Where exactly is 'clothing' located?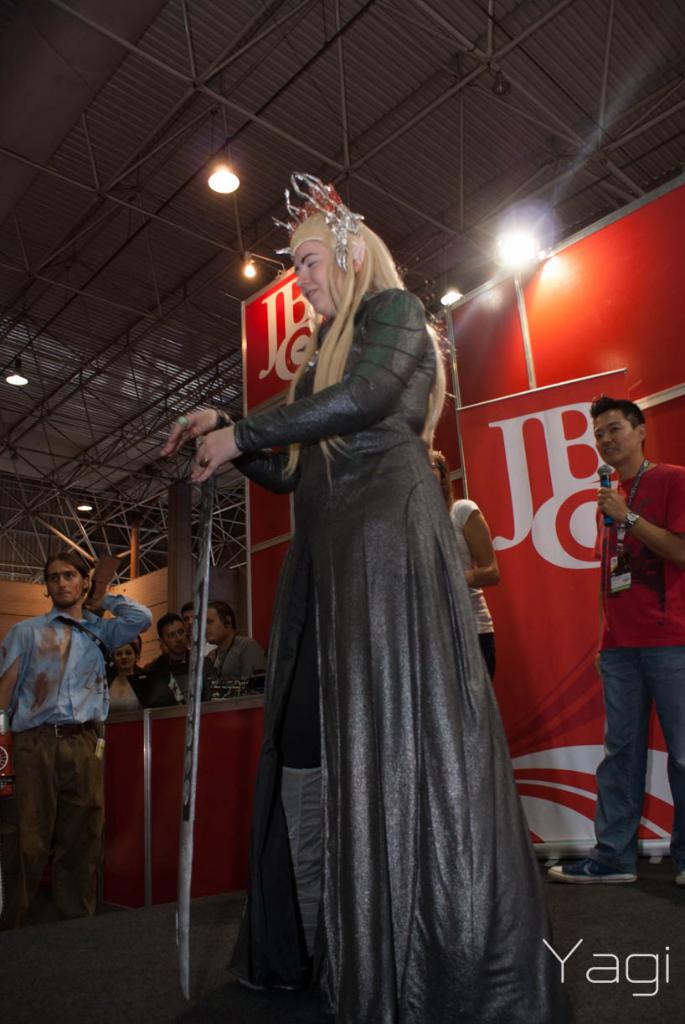
Its bounding box is rect(123, 651, 209, 702).
